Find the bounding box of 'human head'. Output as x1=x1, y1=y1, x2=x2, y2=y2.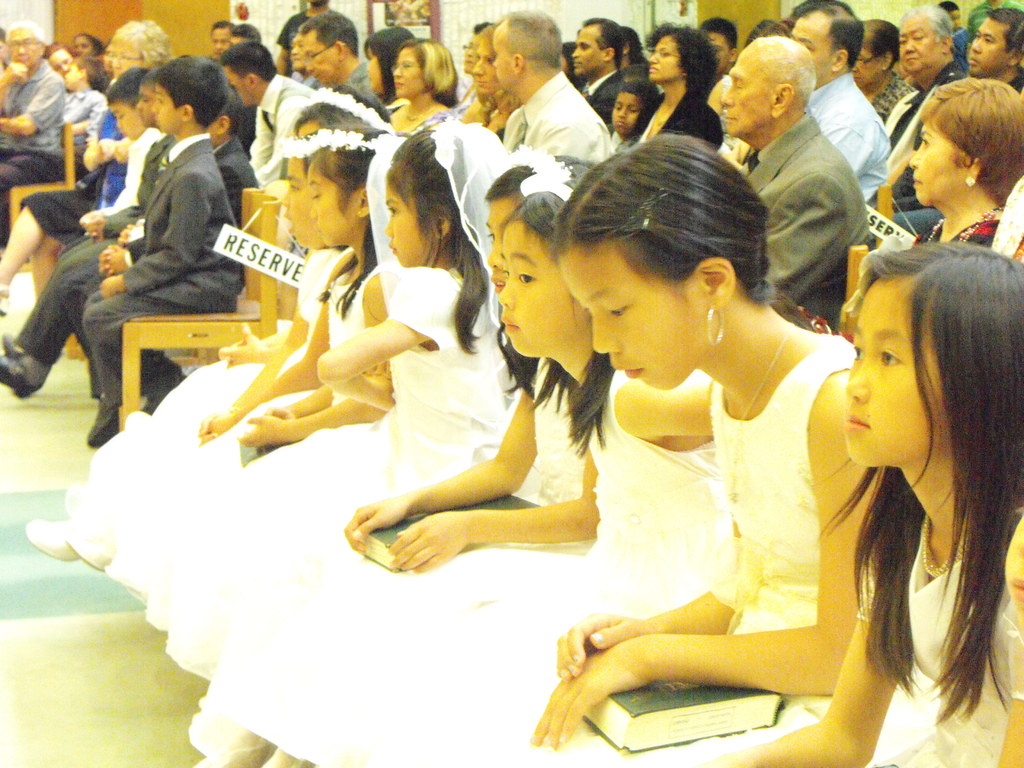
x1=719, y1=42, x2=817, y2=135.
